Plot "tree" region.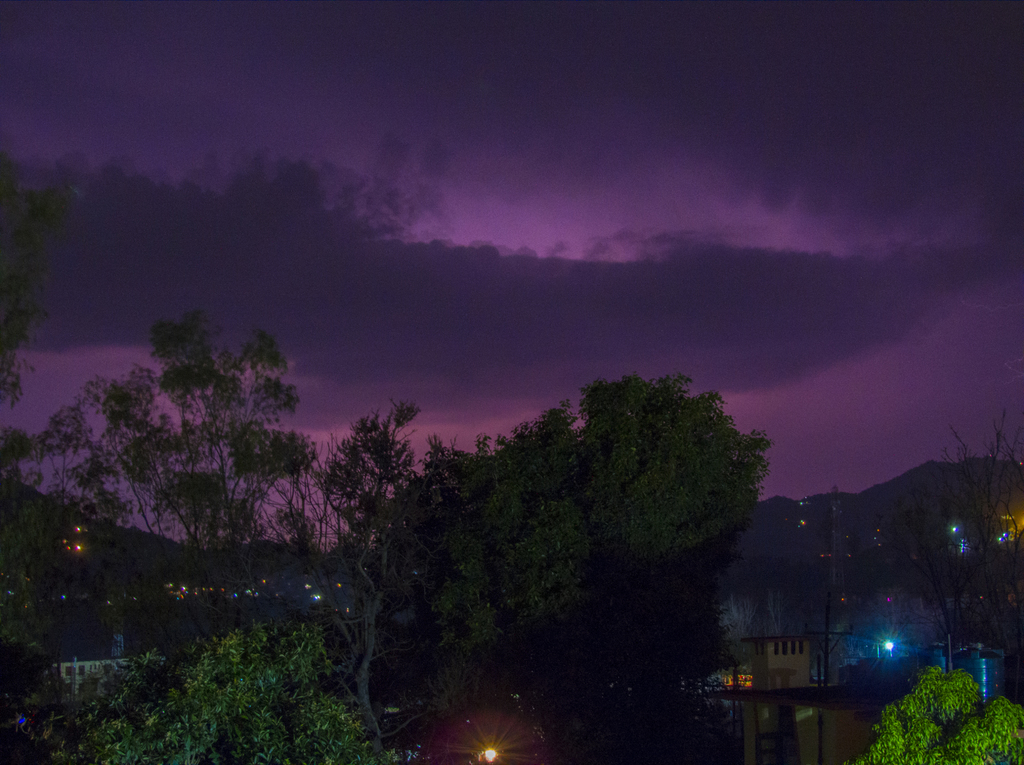
Plotted at region(289, 398, 458, 759).
